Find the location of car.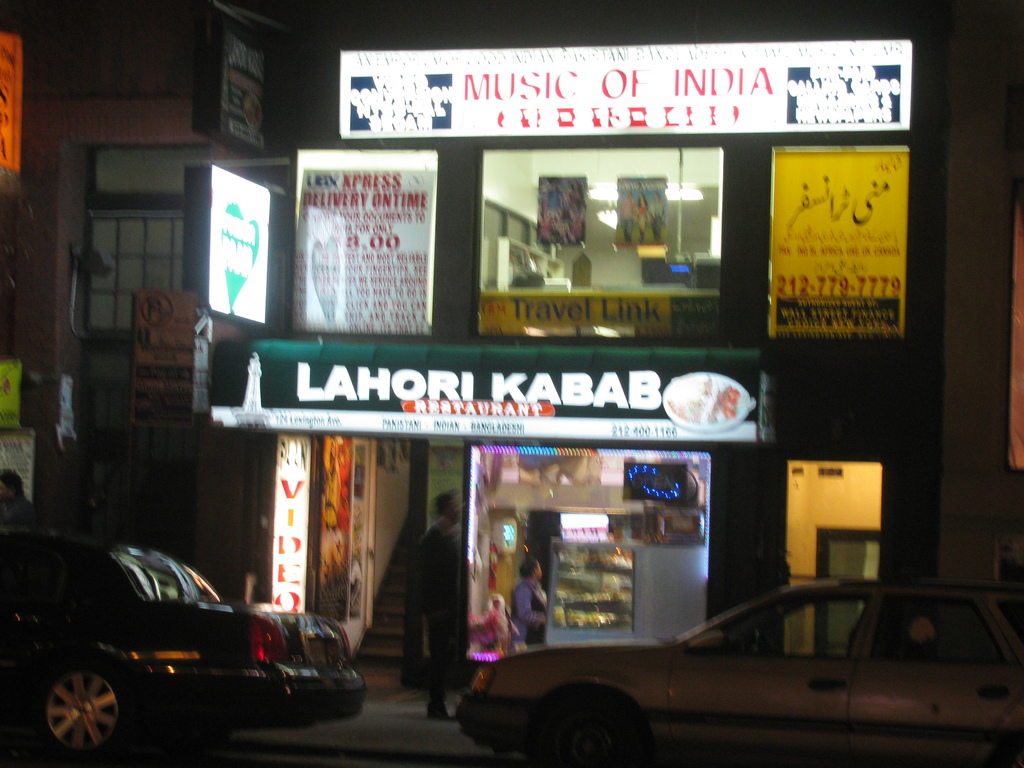
Location: 467/579/1023/767.
